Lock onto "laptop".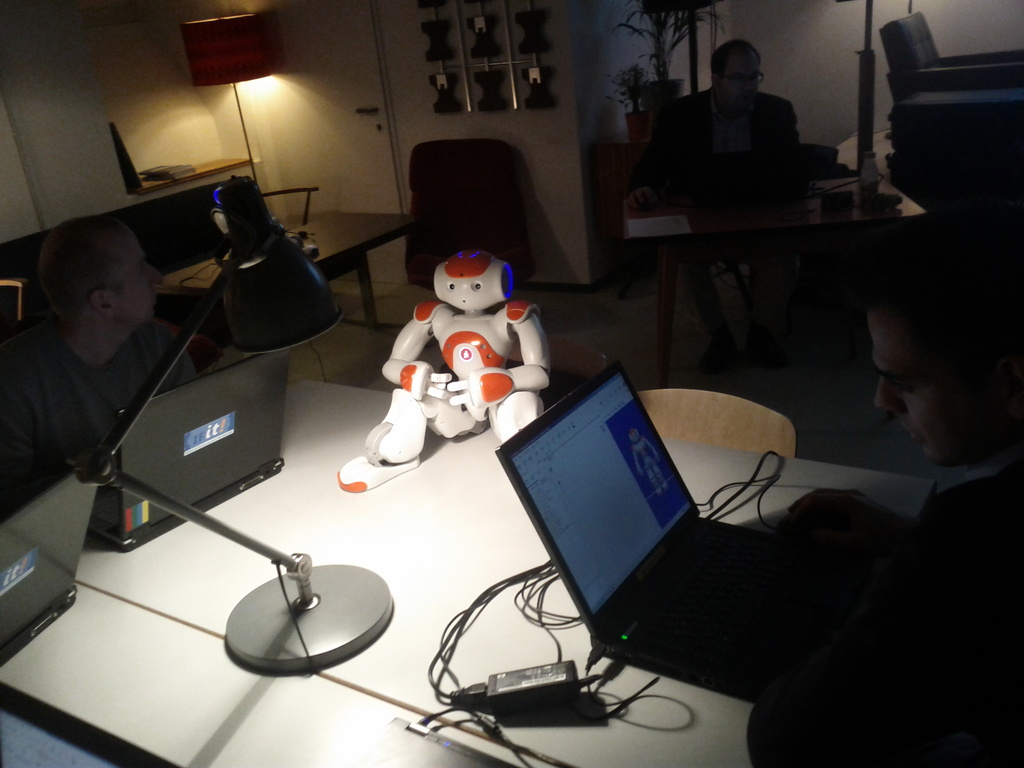
Locked: 0 471 97 666.
